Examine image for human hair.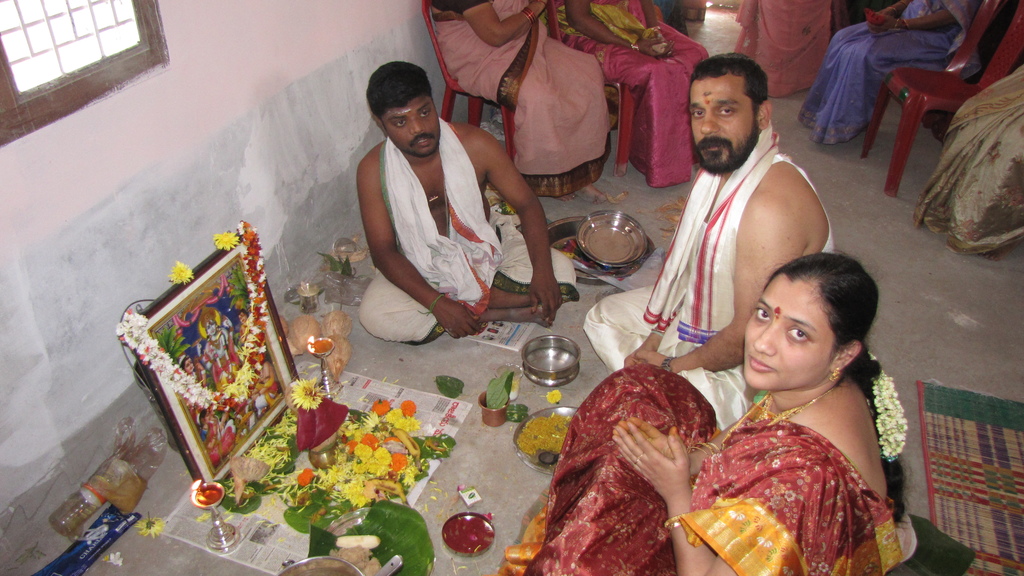
Examination result: bbox=[762, 251, 918, 524].
